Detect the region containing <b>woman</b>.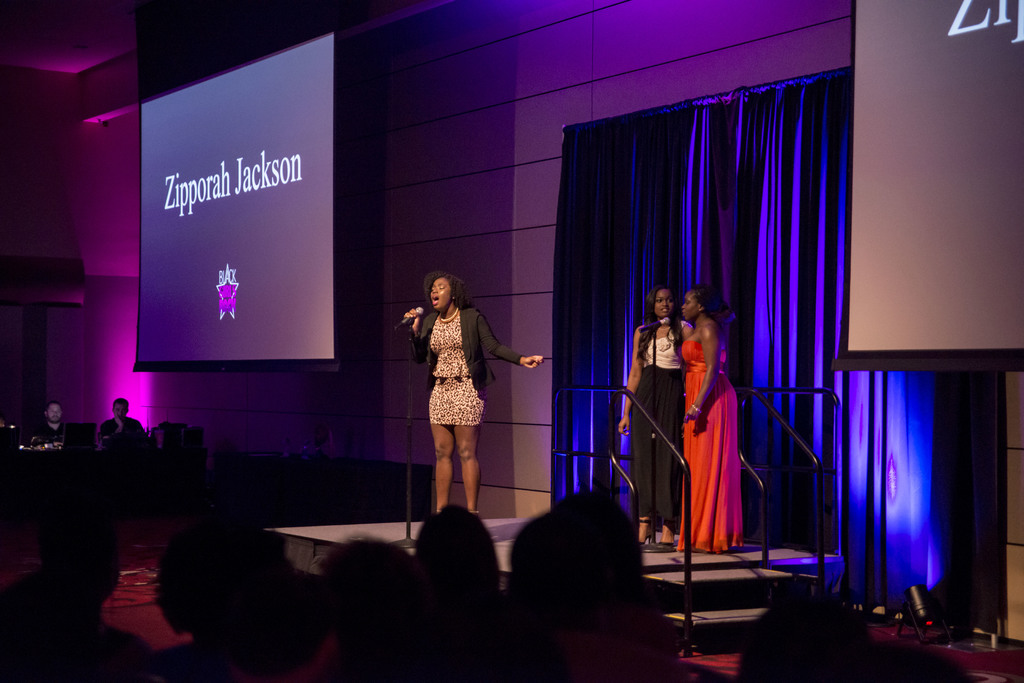
{"left": 401, "top": 269, "right": 544, "bottom": 515}.
